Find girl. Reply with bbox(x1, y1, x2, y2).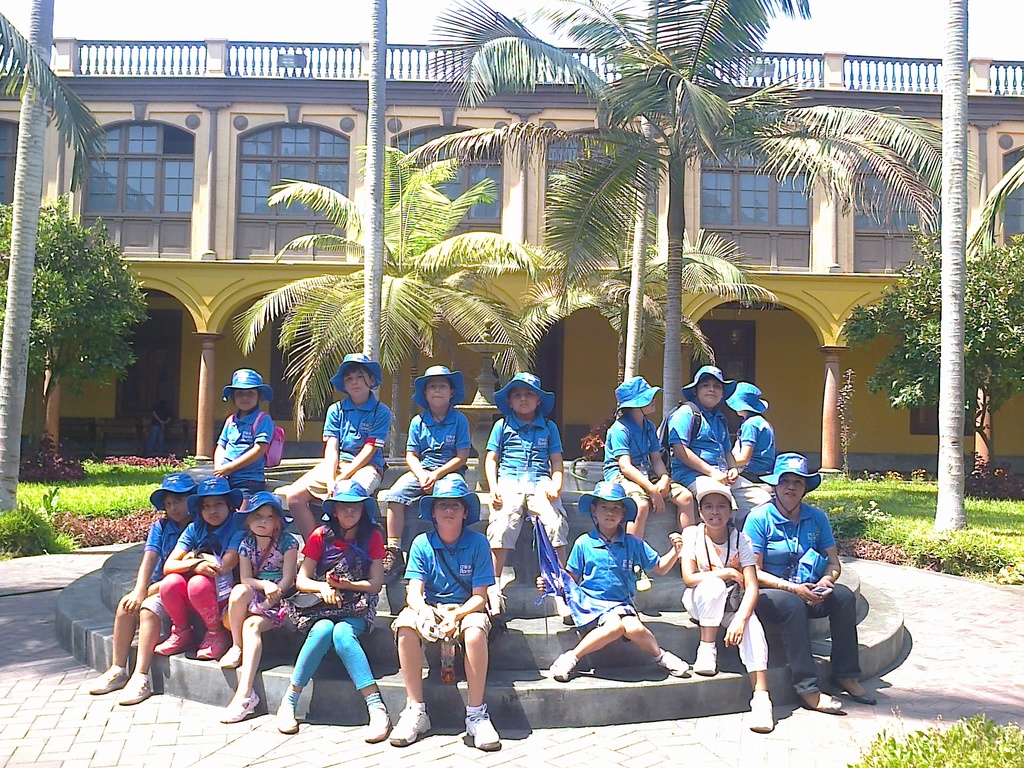
bbox(593, 371, 683, 502).
